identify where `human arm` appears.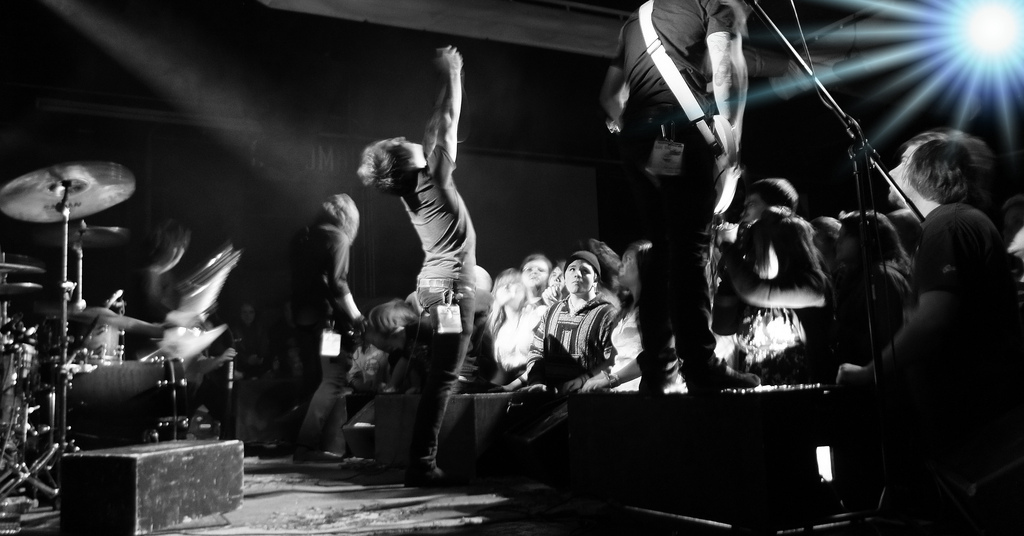
Appears at locate(584, 350, 642, 395).
